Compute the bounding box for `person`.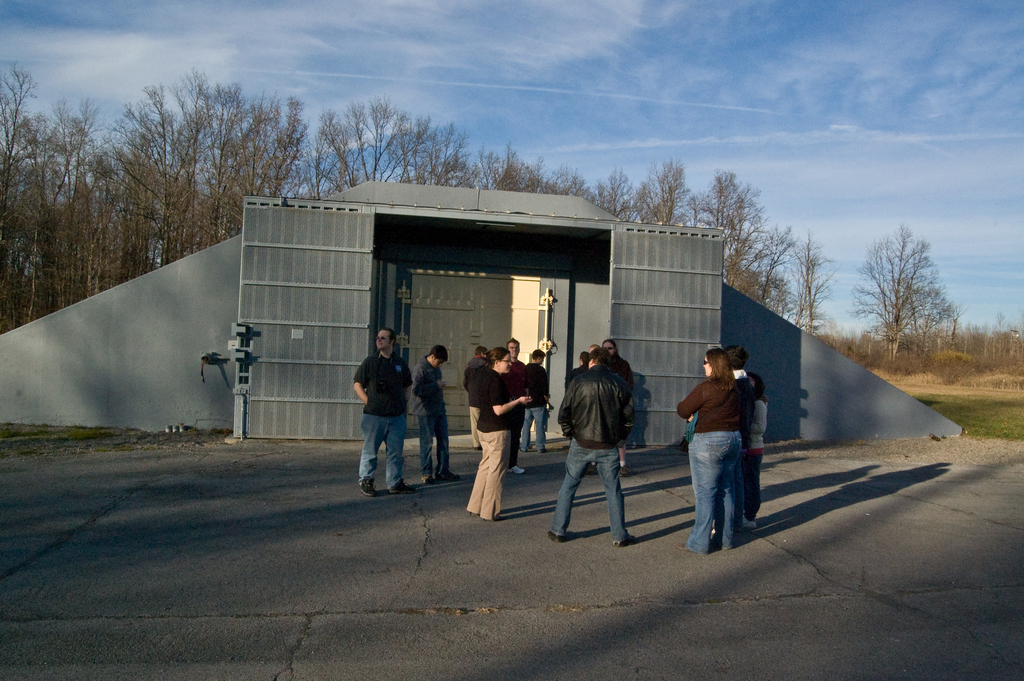
bbox=[522, 345, 554, 454].
